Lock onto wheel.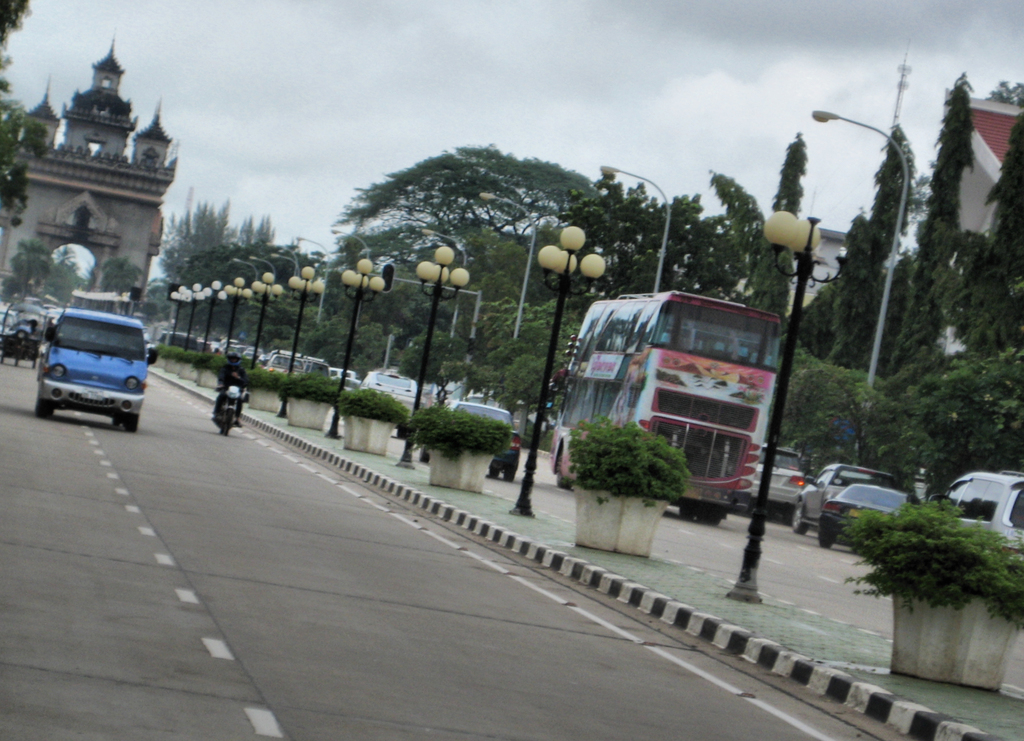
Locked: select_region(33, 358, 38, 368).
